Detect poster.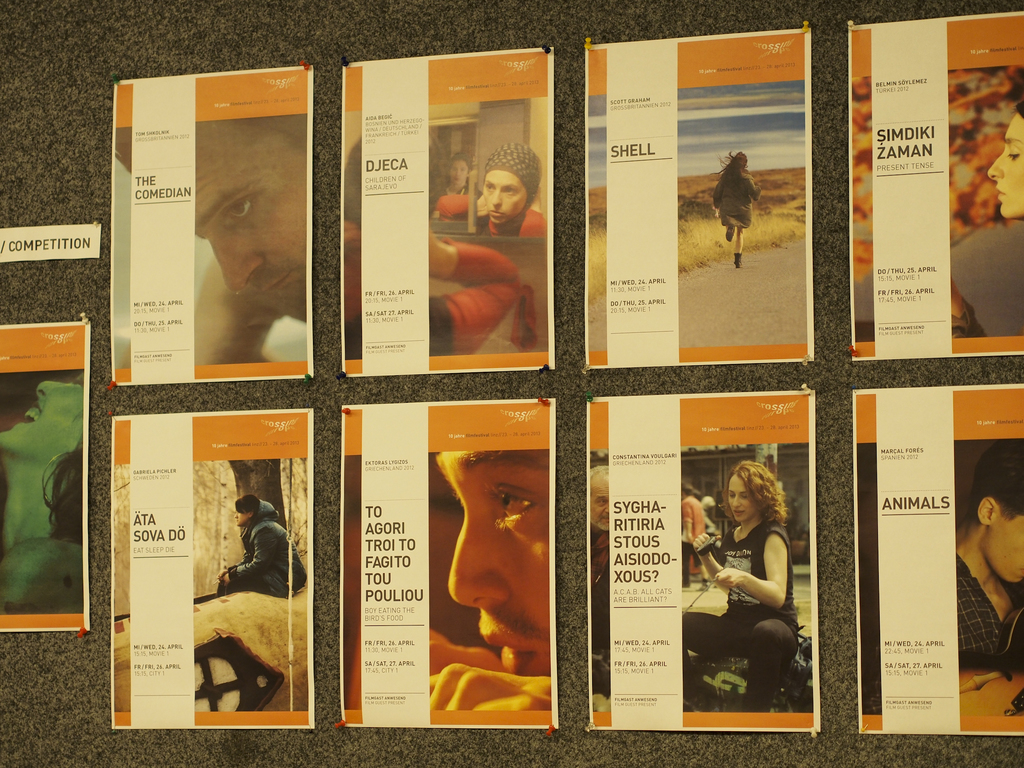
Detected at bbox=[109, 406, 316, 728].
